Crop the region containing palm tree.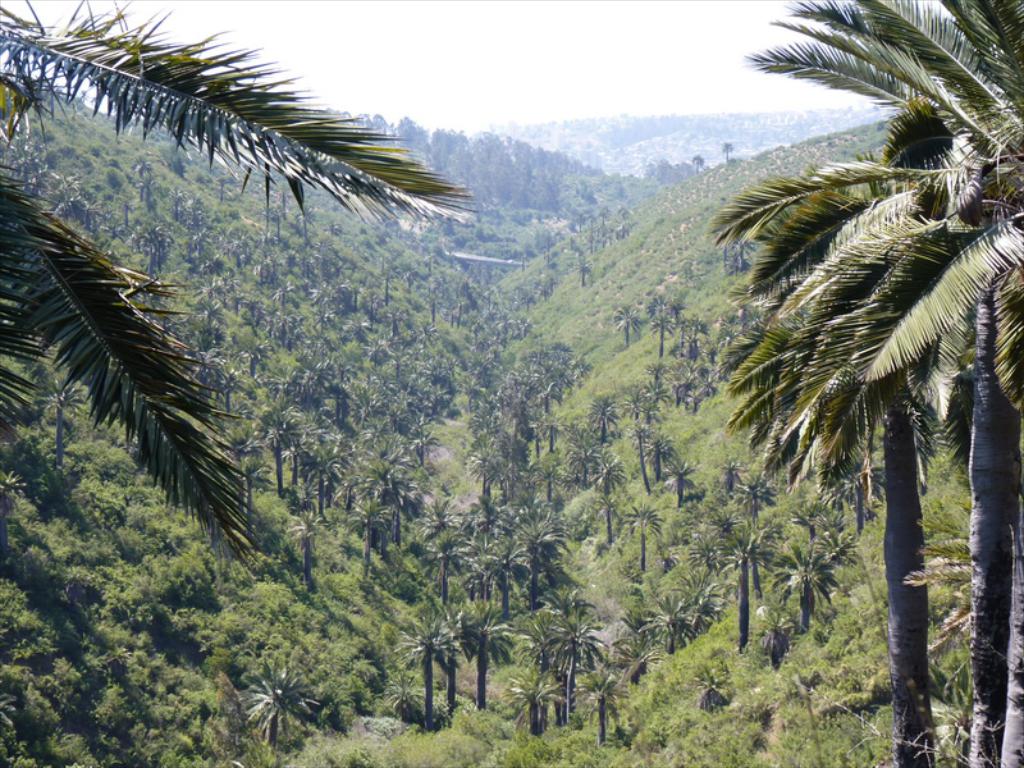
Crop region: 608 302 634 352.
